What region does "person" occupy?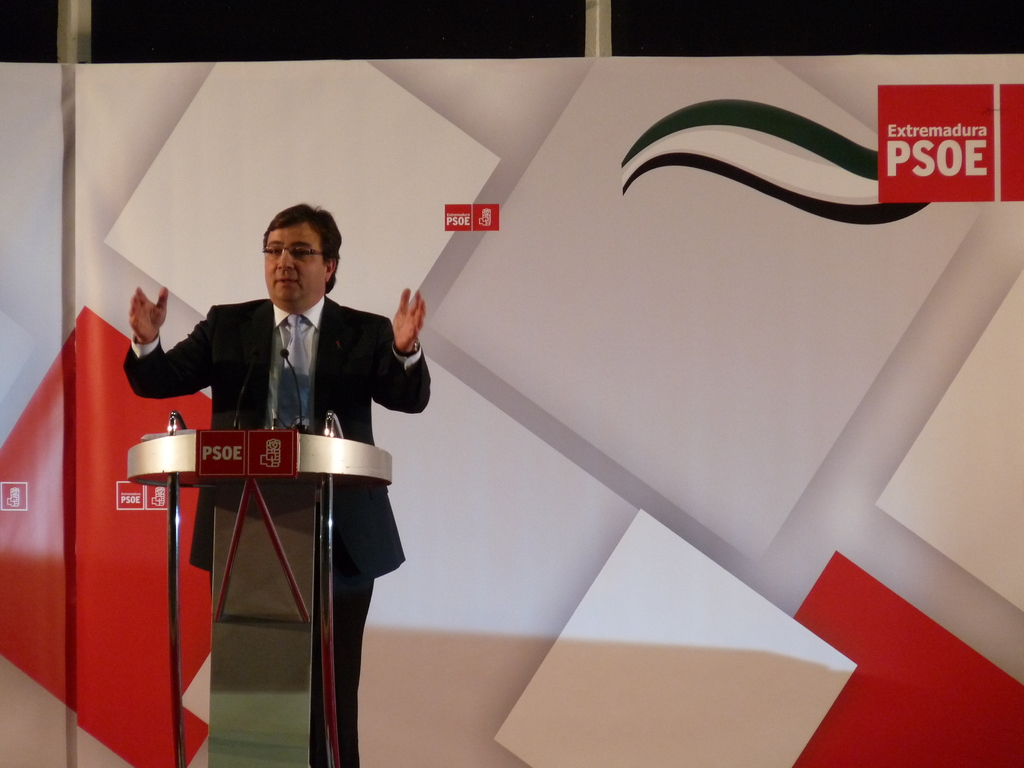
detection(118, 198, 439, 767).
